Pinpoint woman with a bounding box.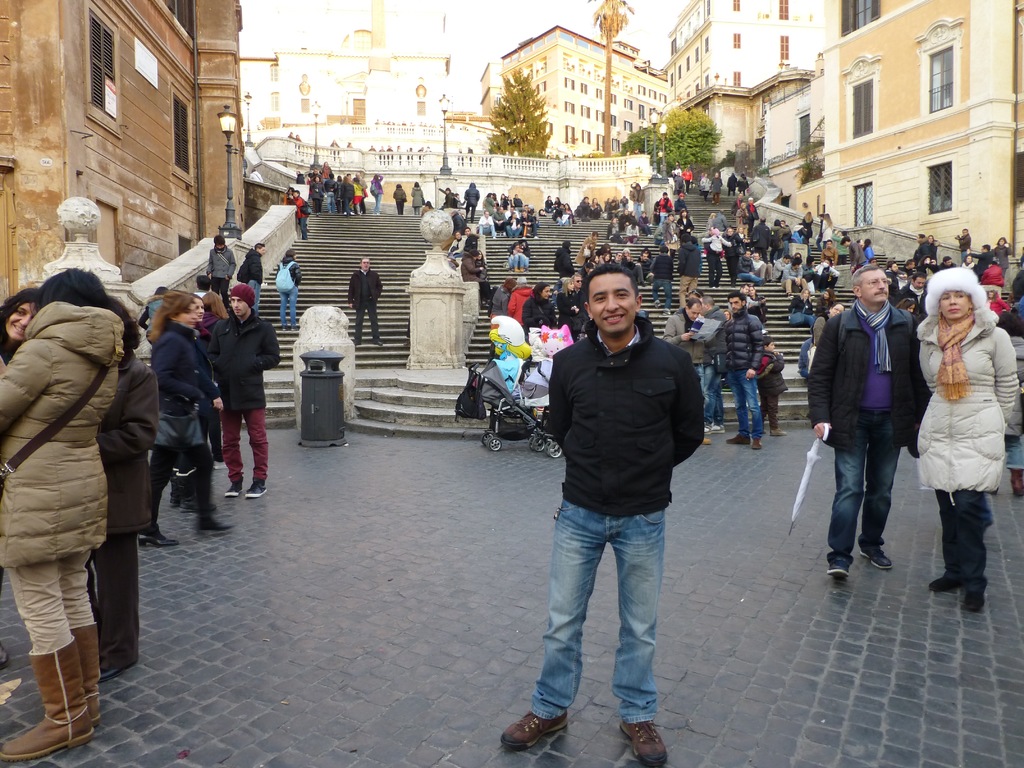
box=[803, 211, 815, 229].
